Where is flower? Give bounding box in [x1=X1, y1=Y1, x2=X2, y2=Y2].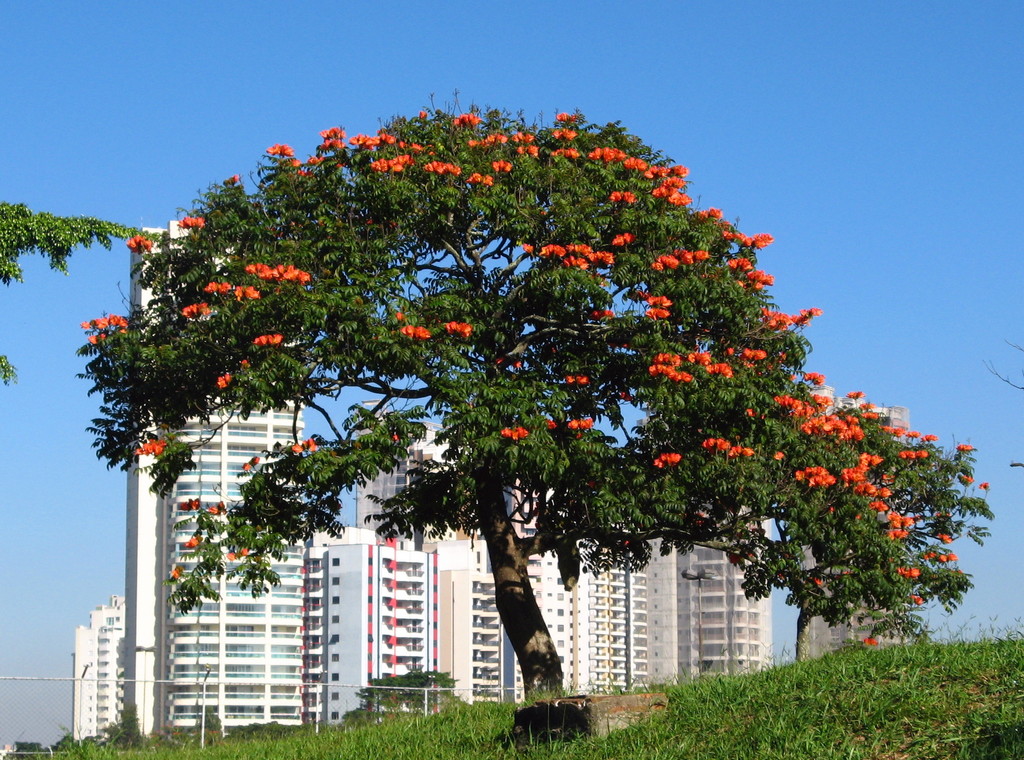
[x1=556, y1=112, x2=580, y2=128].
